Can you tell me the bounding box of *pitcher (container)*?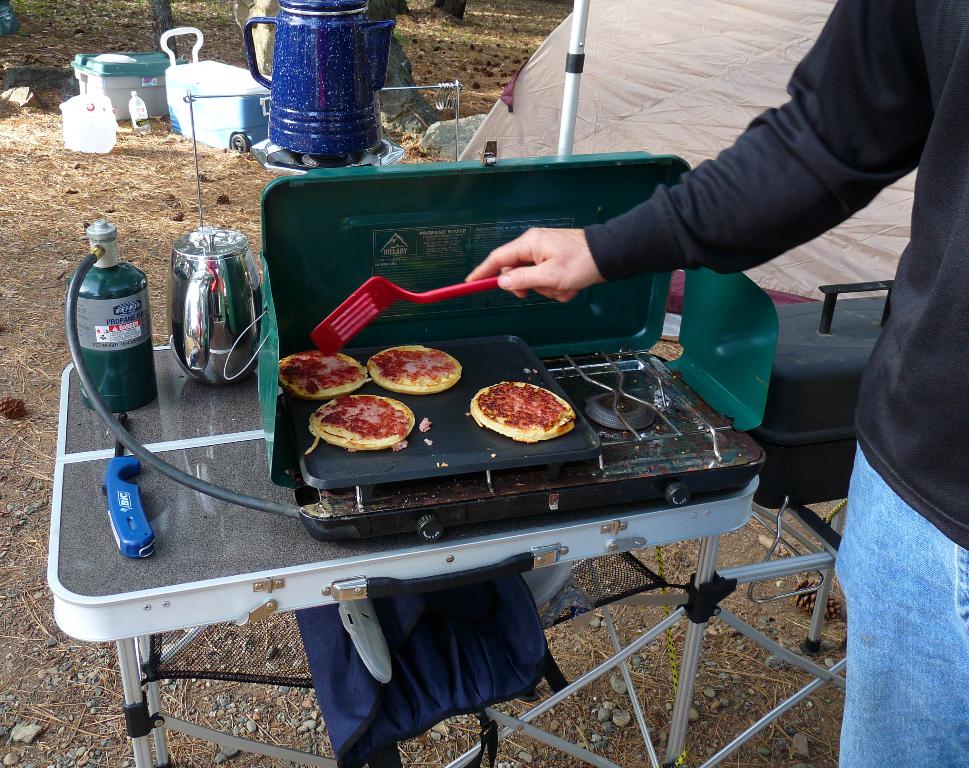
bbox=[170, 231, 263, 383].
